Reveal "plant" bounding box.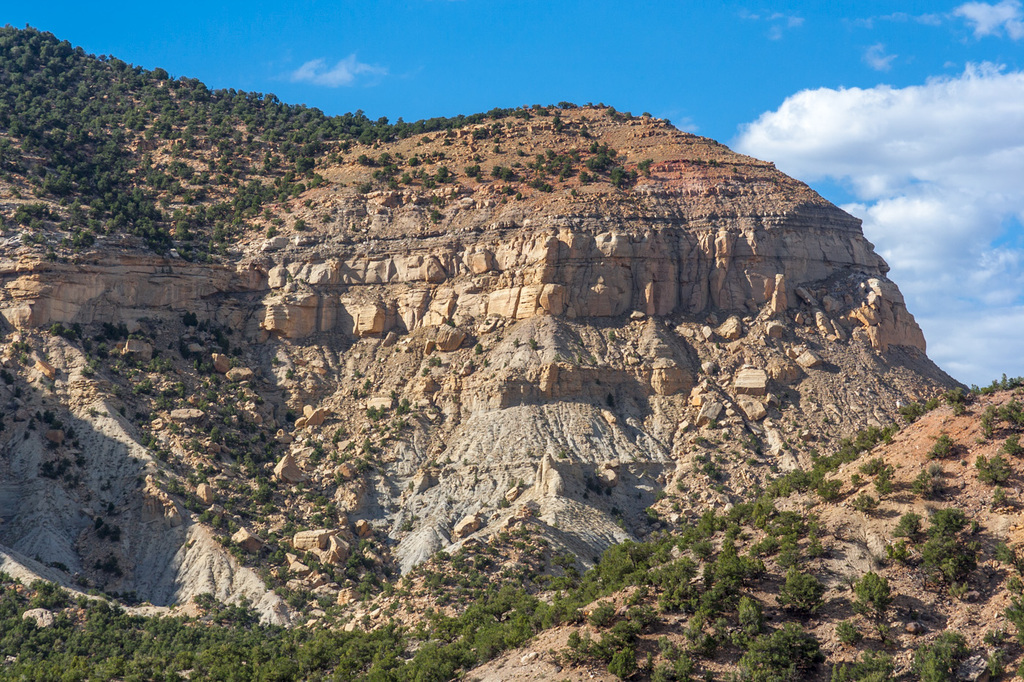
Revealed: <bbox>431, 549, 455, 561</bbox>.
